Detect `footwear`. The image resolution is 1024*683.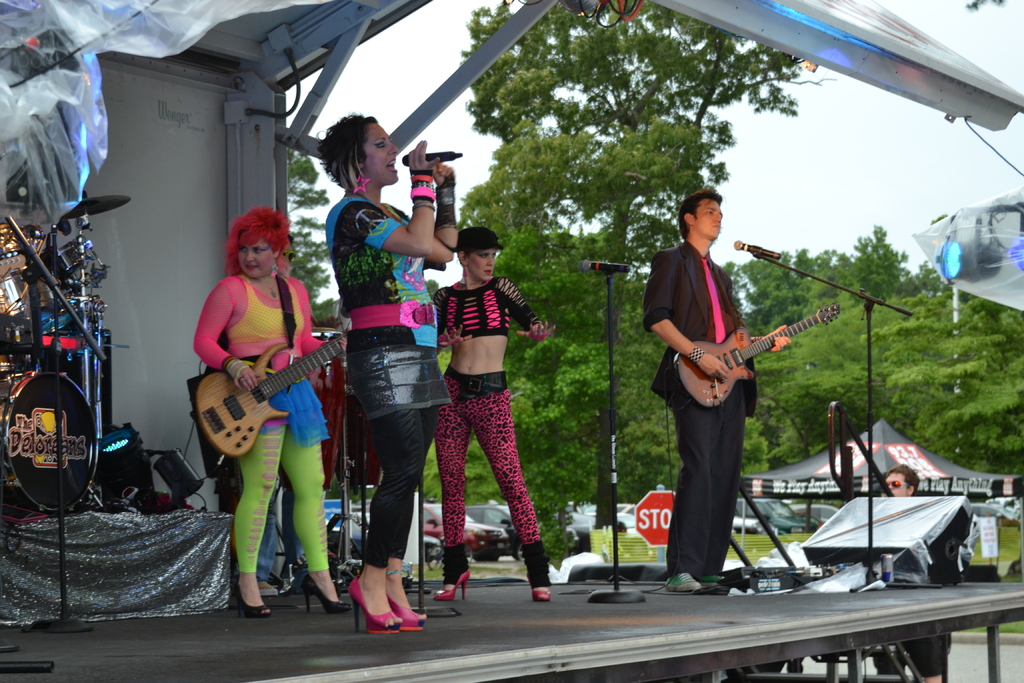
left=234, top=580, right=272, bottom=616.
